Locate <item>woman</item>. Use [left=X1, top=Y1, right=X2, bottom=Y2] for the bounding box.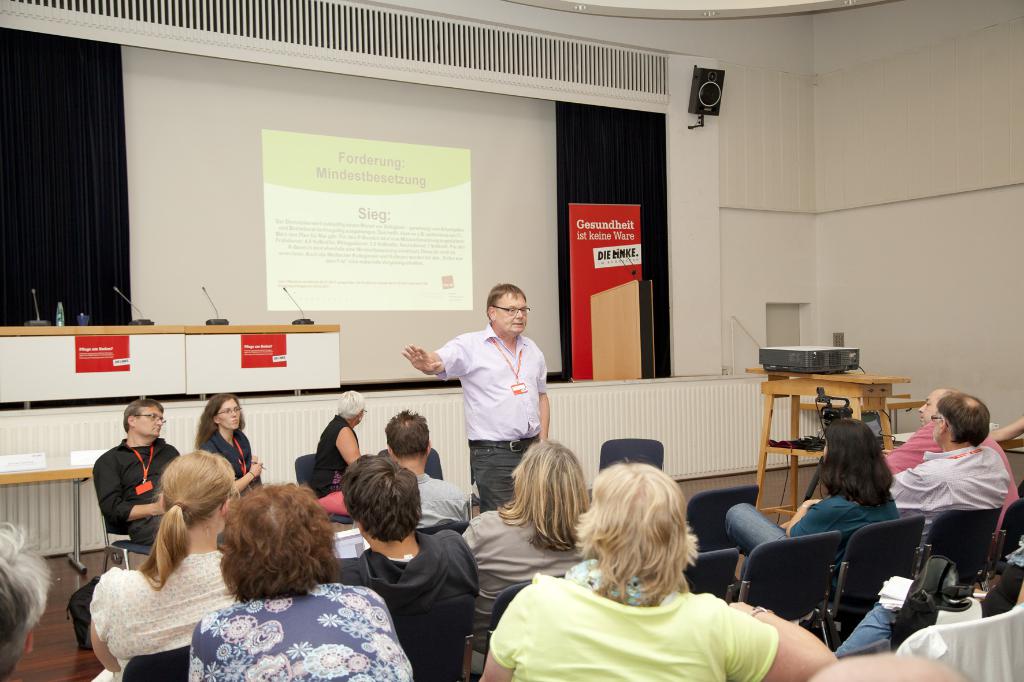
[left=83, top=457, right=228, bottom=662].
